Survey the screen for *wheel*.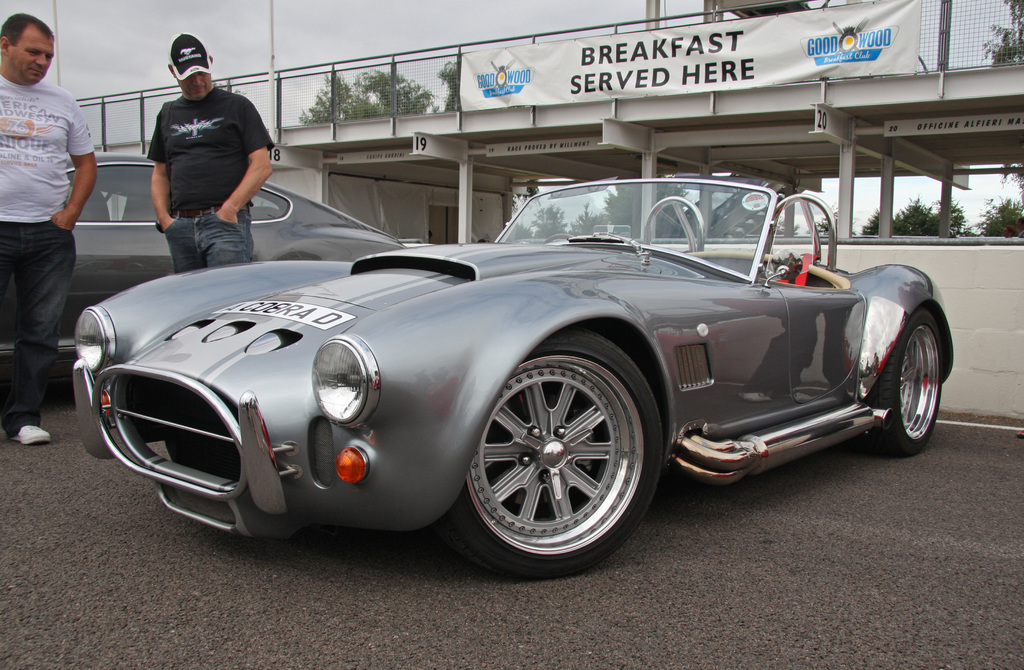
Survey found: (447,318,685,579).
